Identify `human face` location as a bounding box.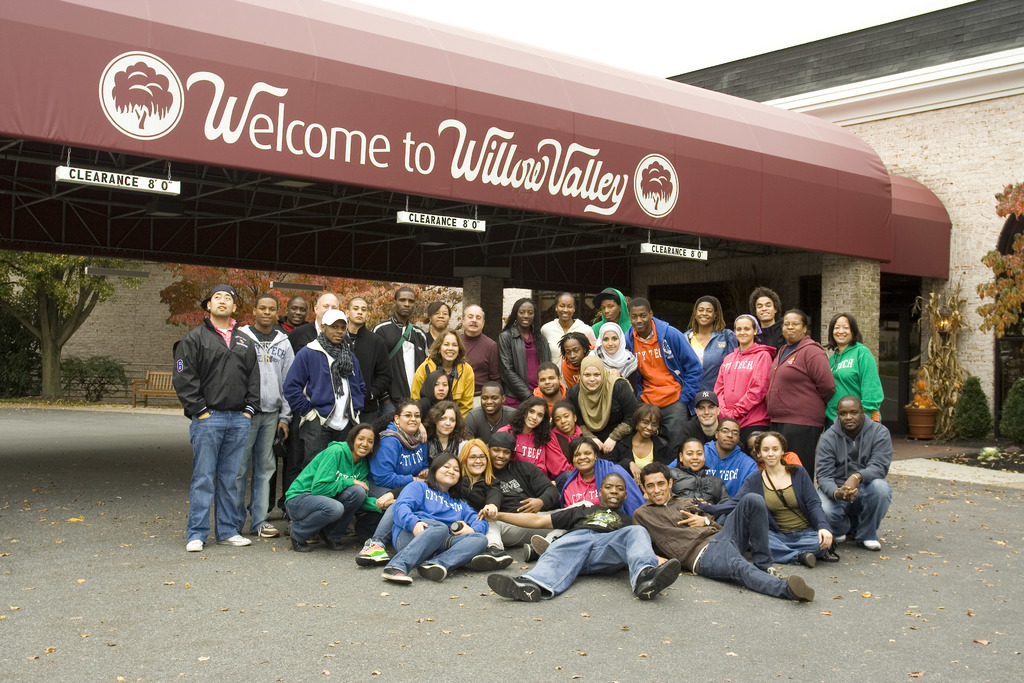
<region>719, 420, 738, 448</region>.
